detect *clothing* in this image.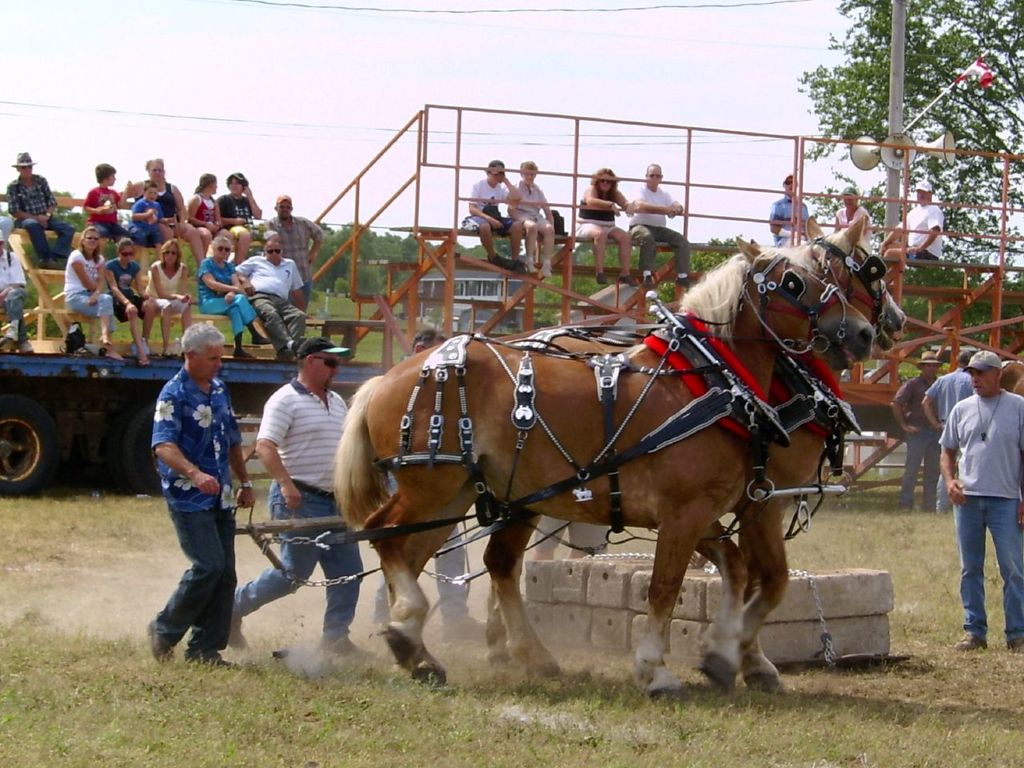
Detection: <box>249,262,302,352</box>.
